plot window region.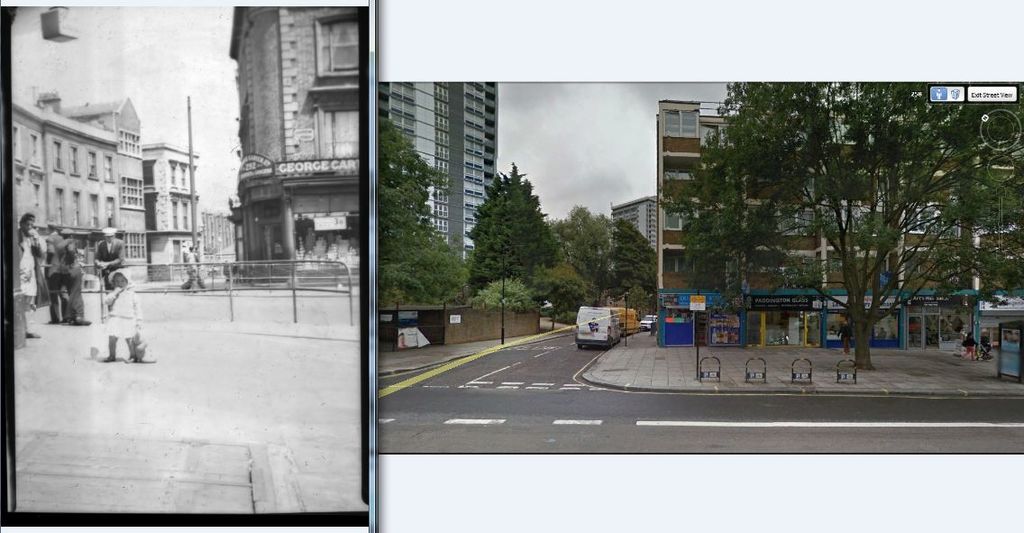
Plotted at bbox=[144, 164, 157, 187].
